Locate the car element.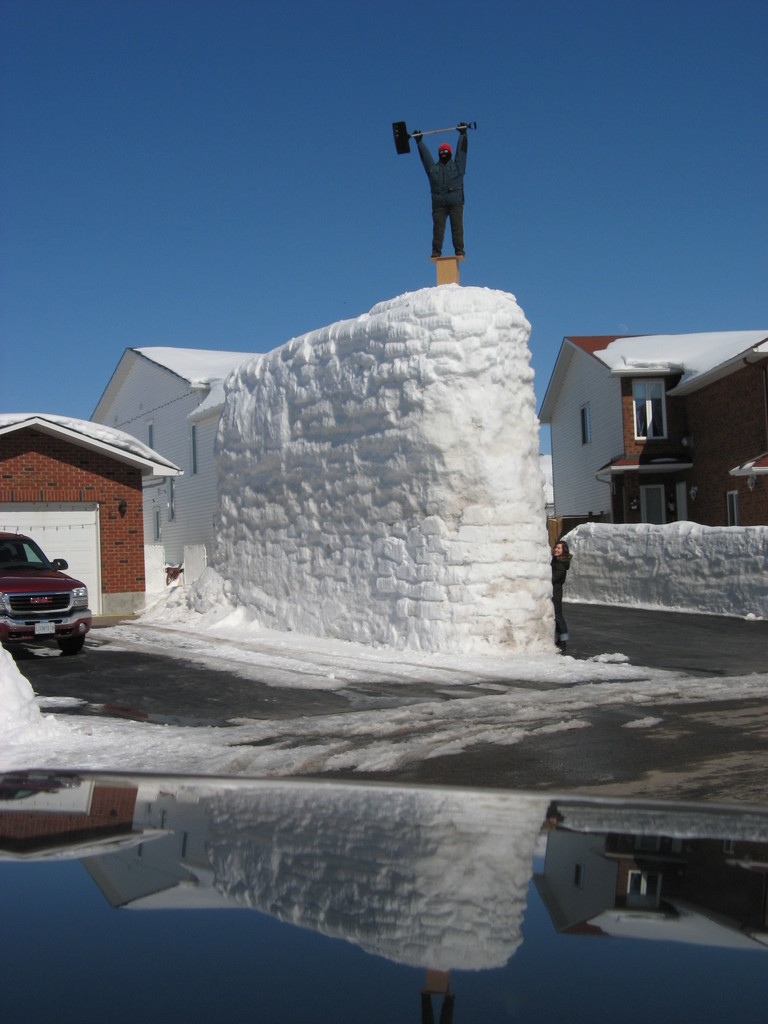
Element bbox: bbox=(0, 533, 88, 653).
